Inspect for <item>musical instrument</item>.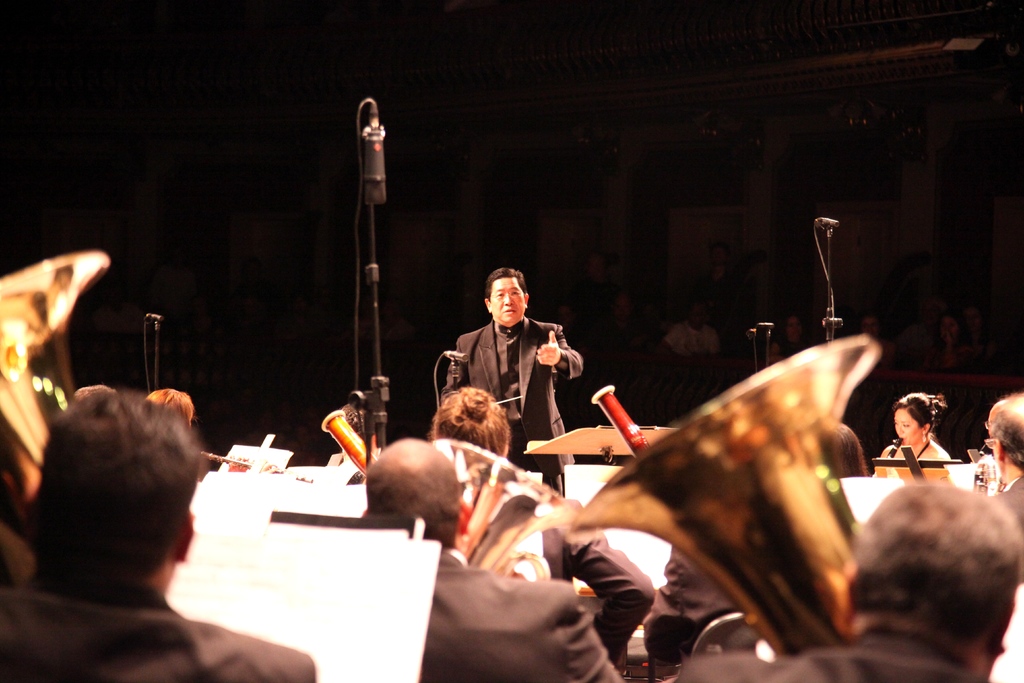
Inspection: left=574, top=294, right=909, bottom=646.
